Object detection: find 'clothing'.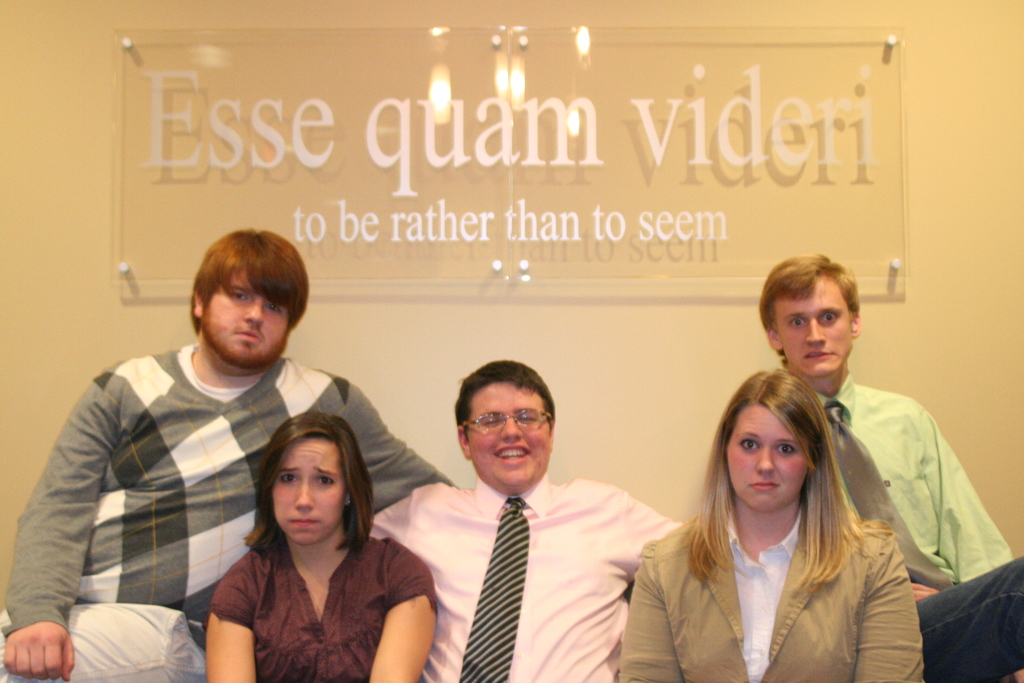
(367, 462, 675, 682).
